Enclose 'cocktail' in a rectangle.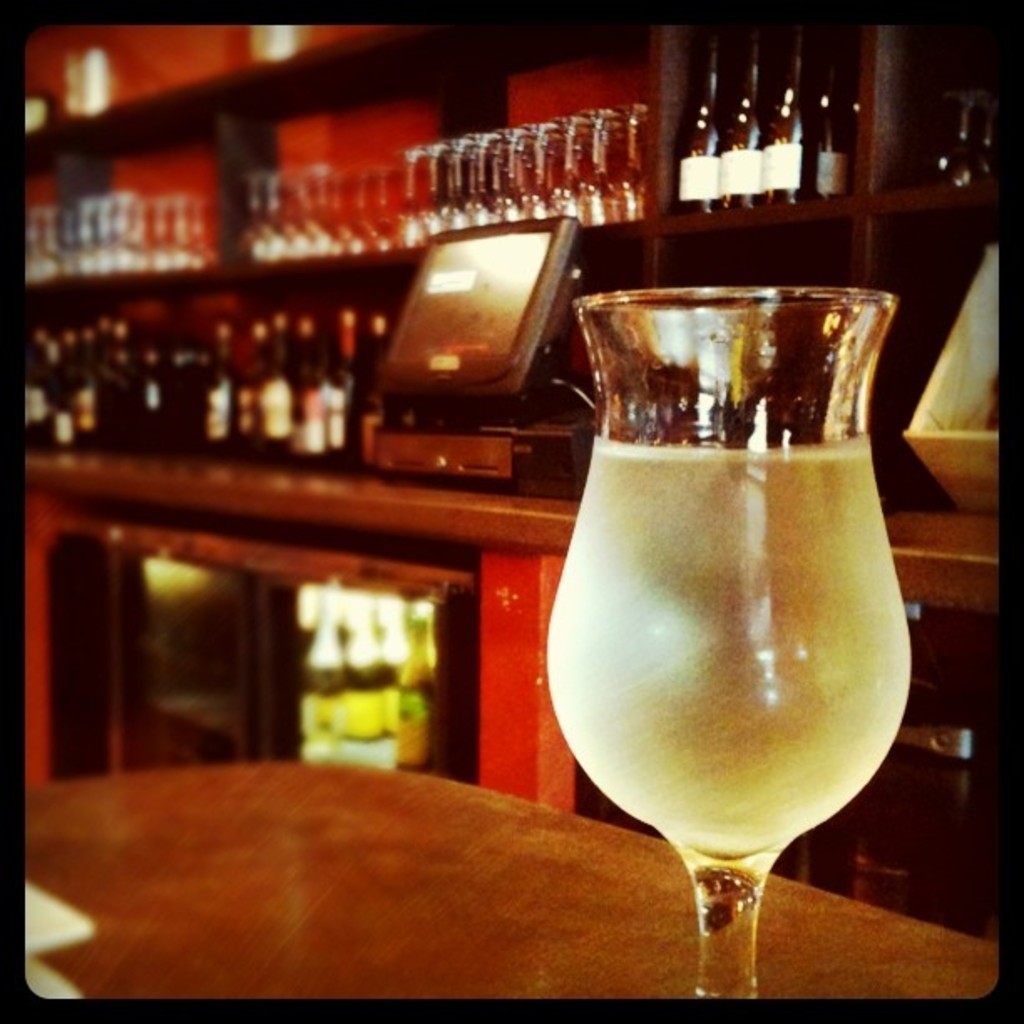
bbox=(539, 284, 904, 1001).
